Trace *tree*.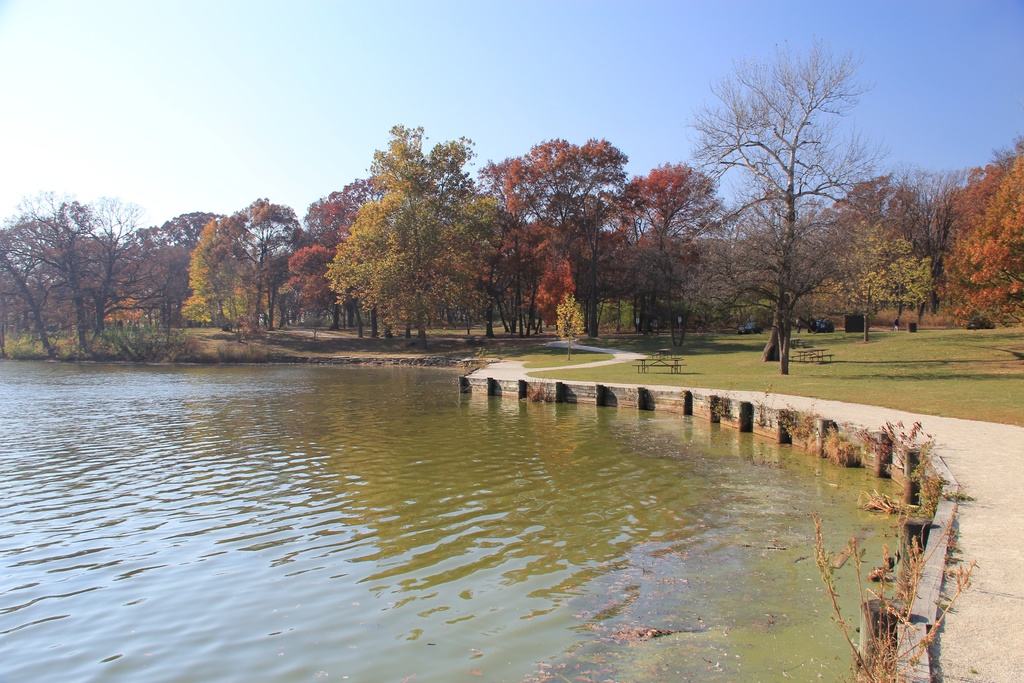
Traced to (702, 35, 899, 374).
